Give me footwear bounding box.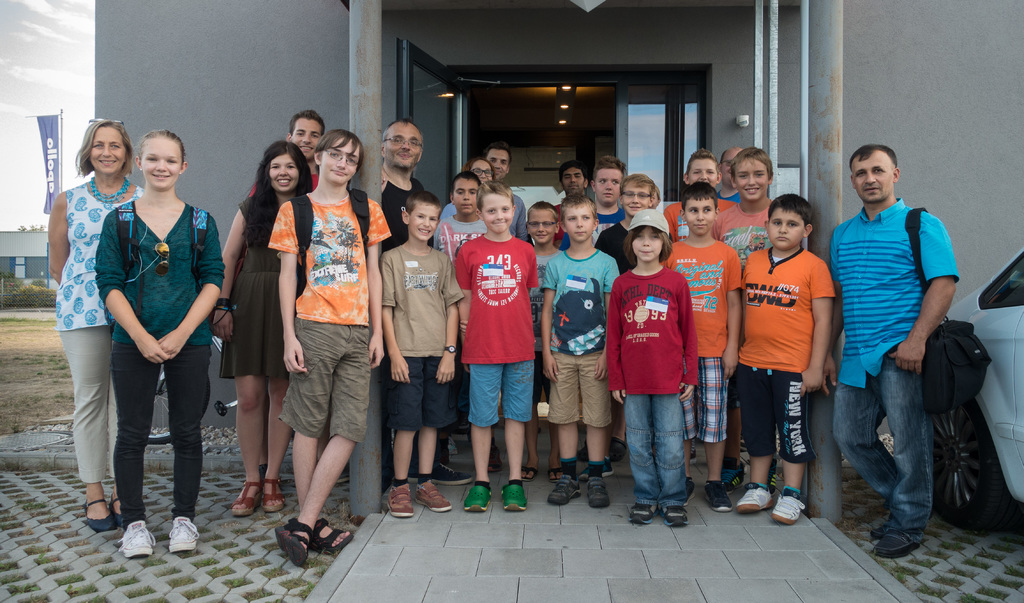
BBox(877, 510, 897, 537).
